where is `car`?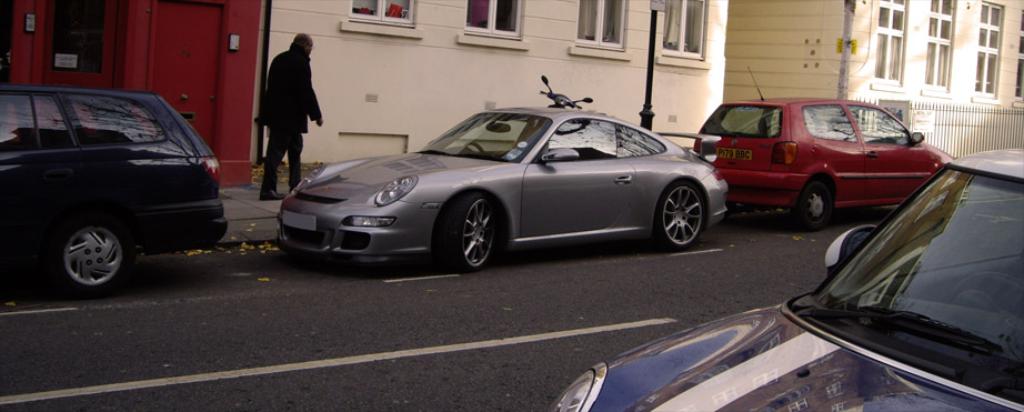
{"x1": 277, "y1": 105, "x2": 723, "y2": 275}.
